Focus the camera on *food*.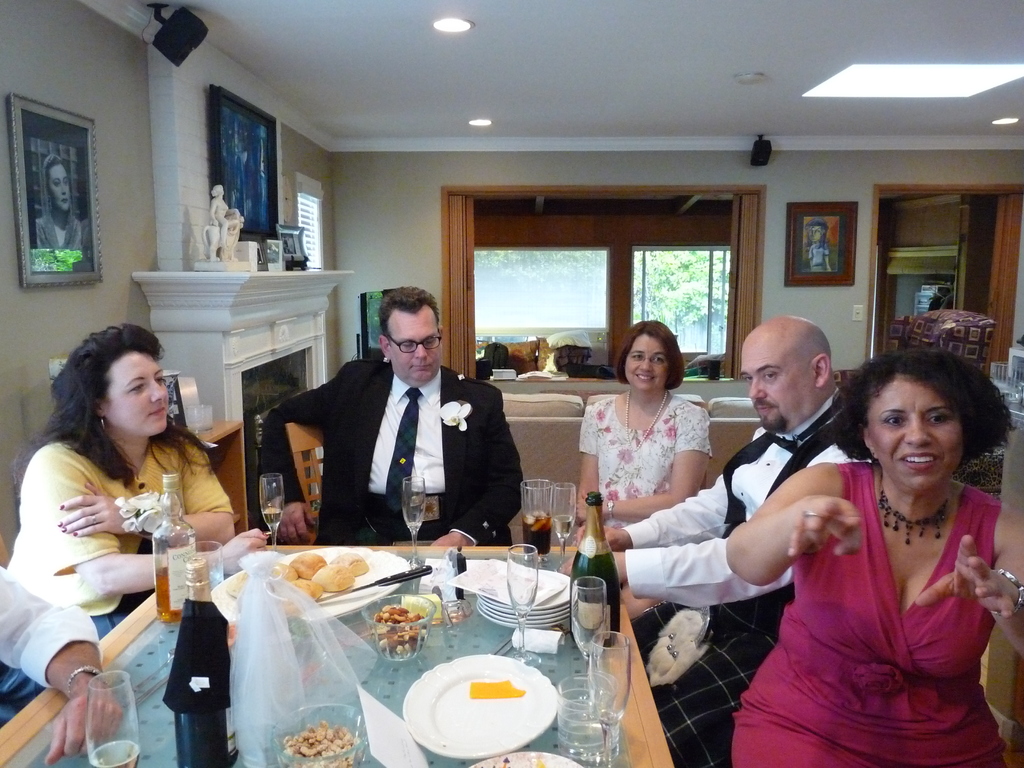
Focus region: [467, 677, 526, 698].
